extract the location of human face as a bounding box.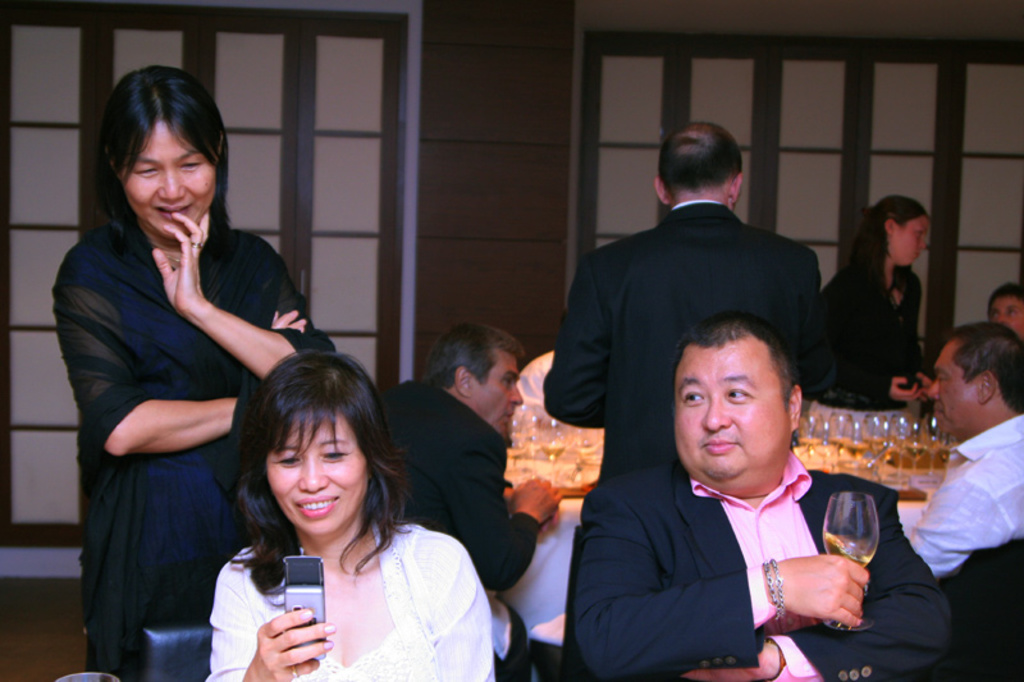
<bbox>127, 120, 219, 238</bbox>.
